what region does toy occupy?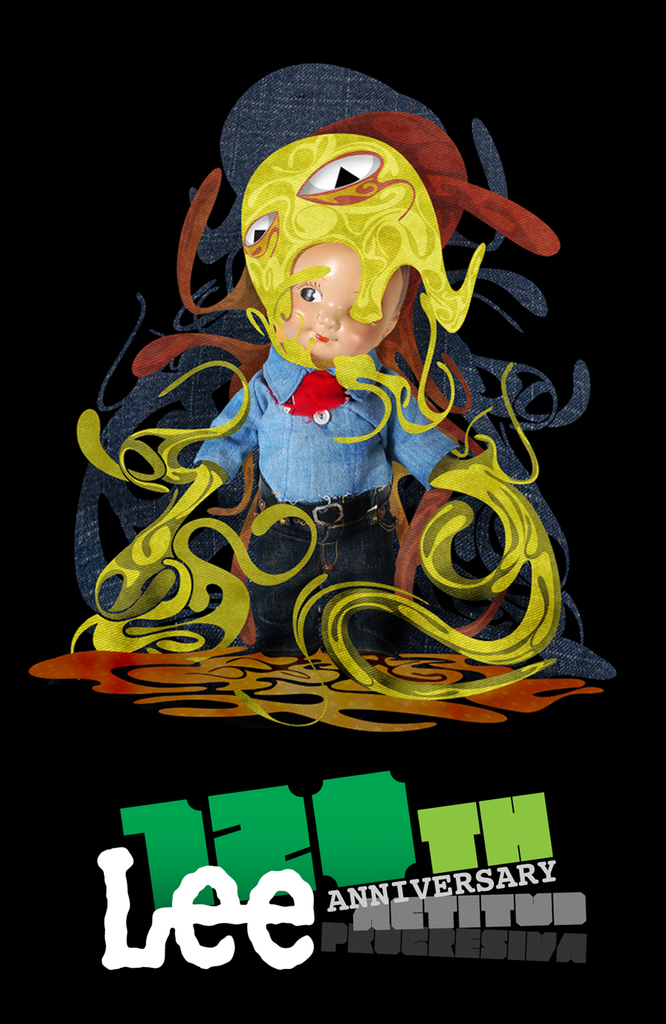
detection(73, 77, 591, 739).
